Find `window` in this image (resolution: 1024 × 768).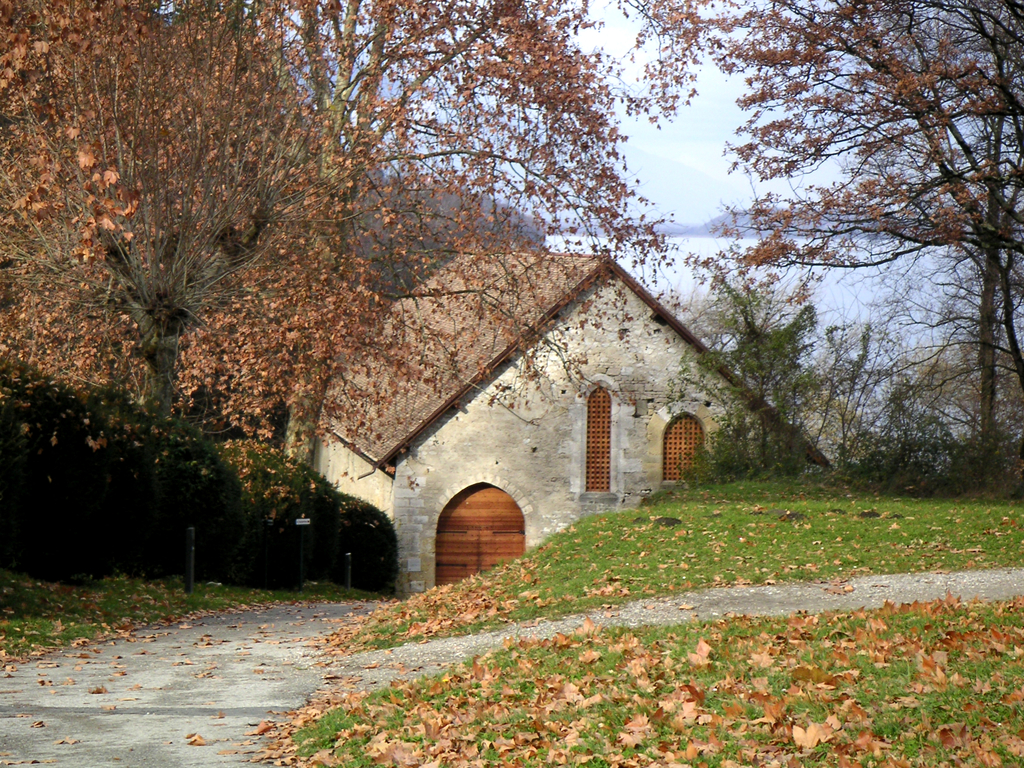
x1=577 y1=368 x2=628 y2=508.
